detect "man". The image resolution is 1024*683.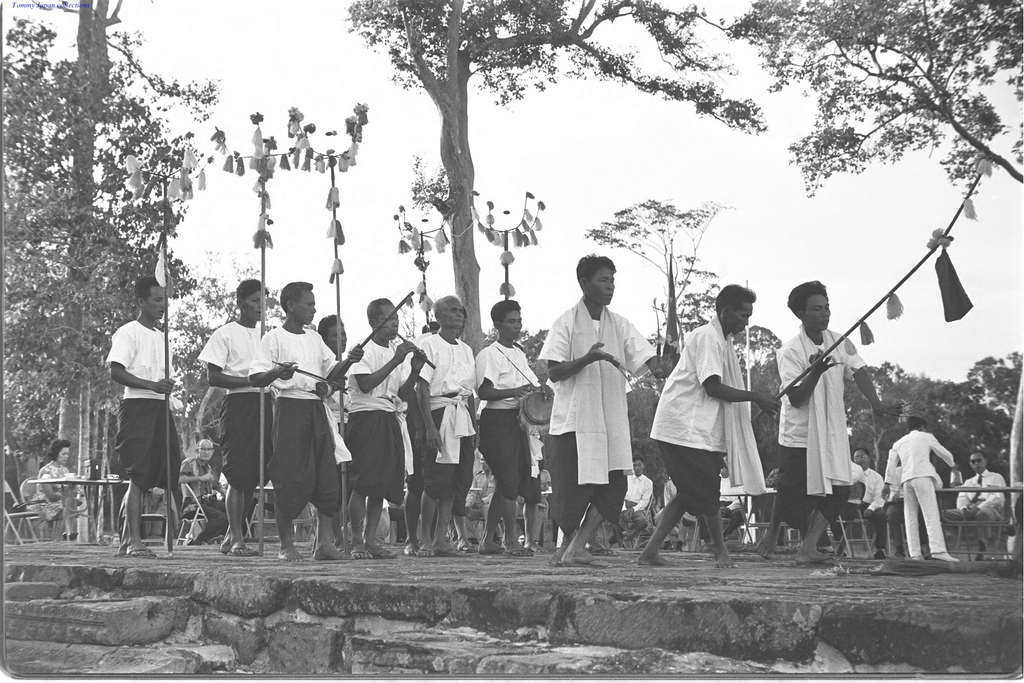
723, 462, 741, 539.
